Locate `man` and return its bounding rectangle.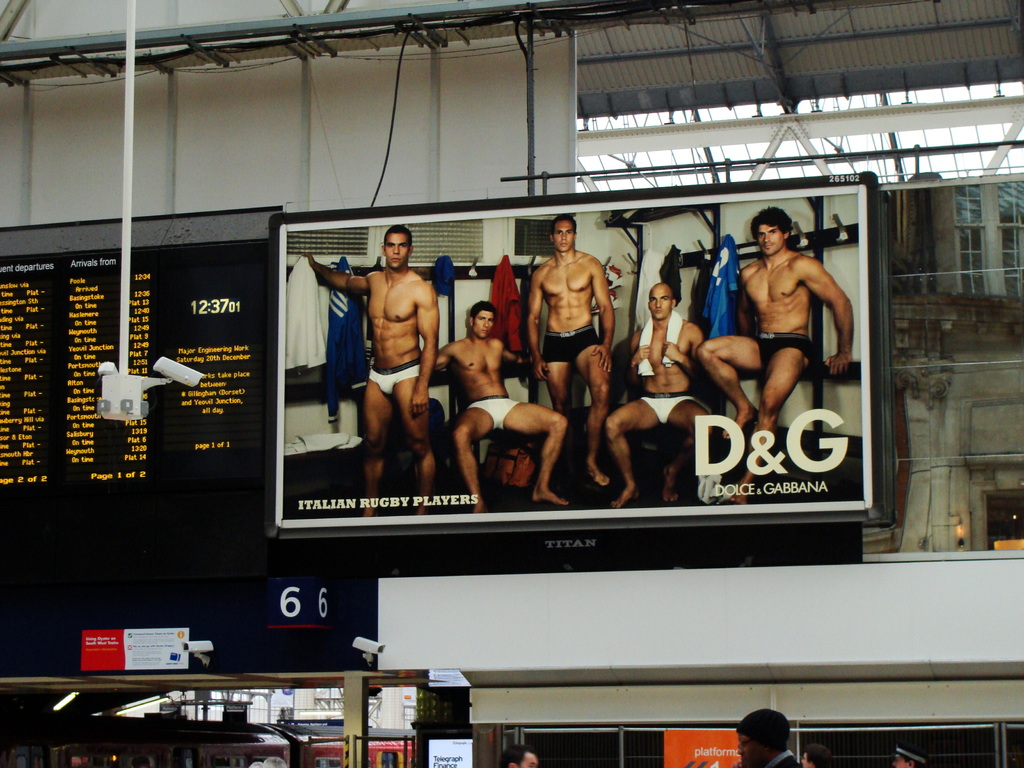
[left=732, top=706, right=804, bottom=767].
